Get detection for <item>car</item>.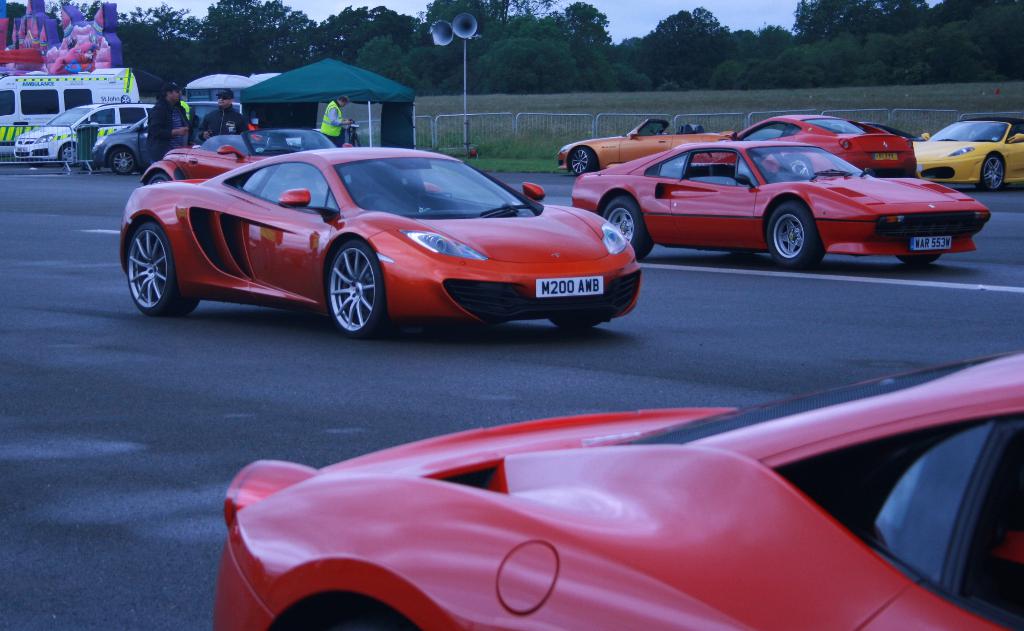
Detection: region(139, 127, 354, 184).
